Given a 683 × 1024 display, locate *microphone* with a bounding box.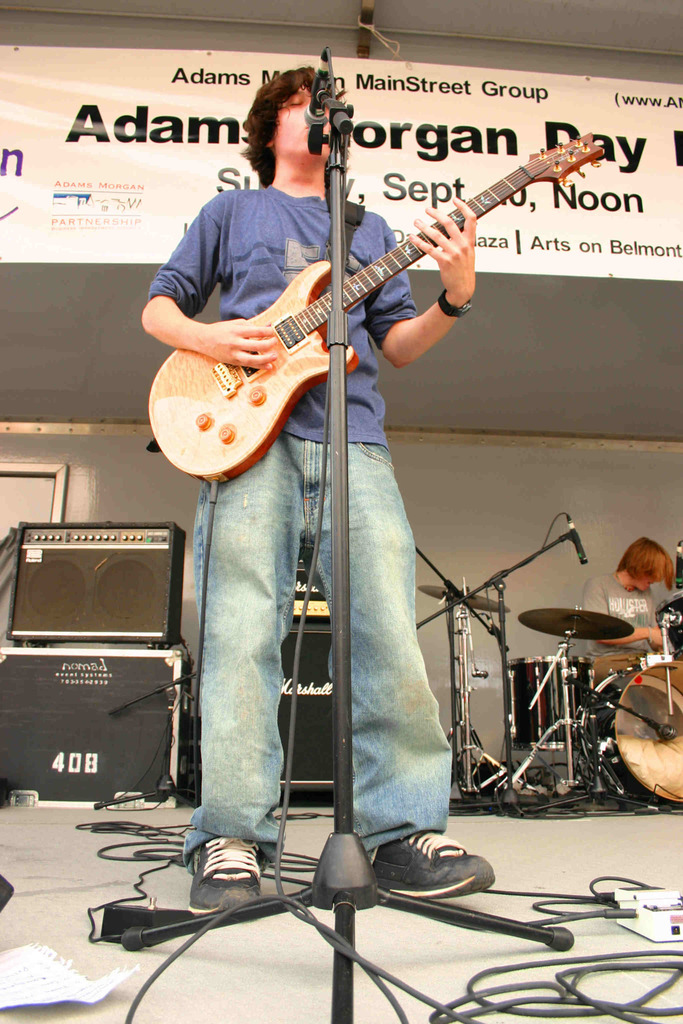
Located: 304 52 332 122.
